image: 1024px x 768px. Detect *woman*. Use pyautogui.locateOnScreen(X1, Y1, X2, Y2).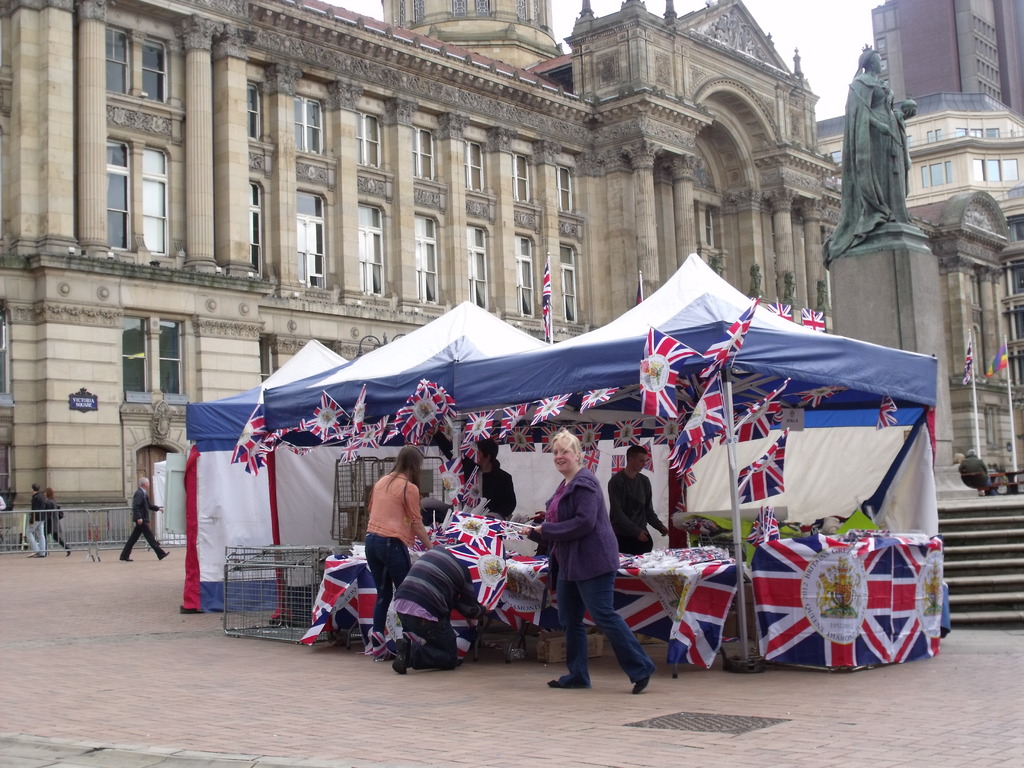
pyautogui.locateOnScreen(40, 483, 77, 559).
